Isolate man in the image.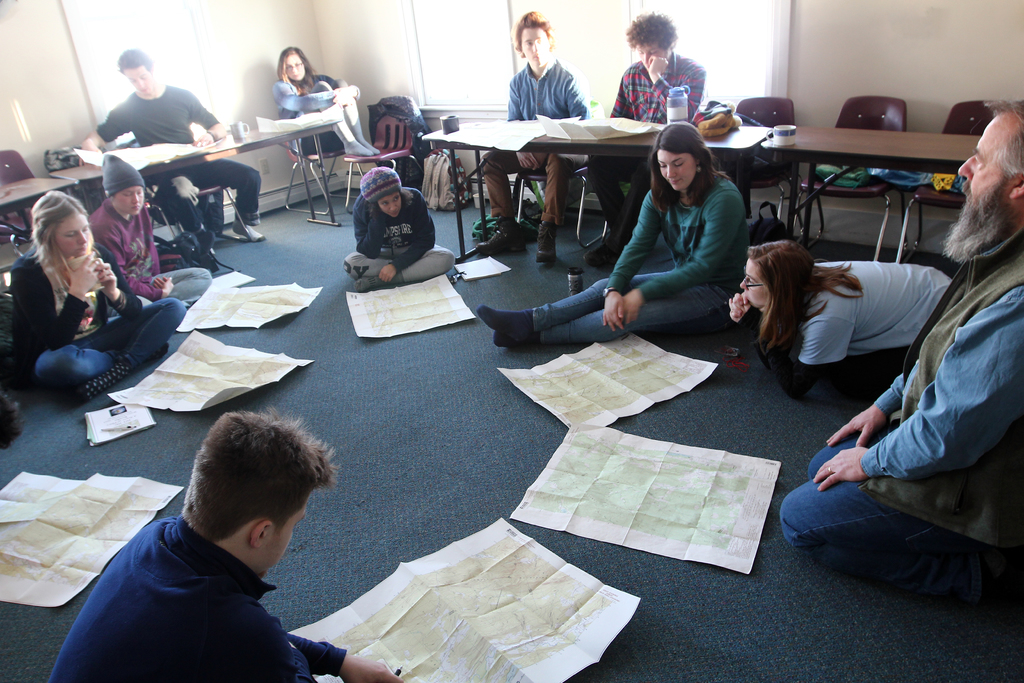
Isolated region: 478/6/588/265.
